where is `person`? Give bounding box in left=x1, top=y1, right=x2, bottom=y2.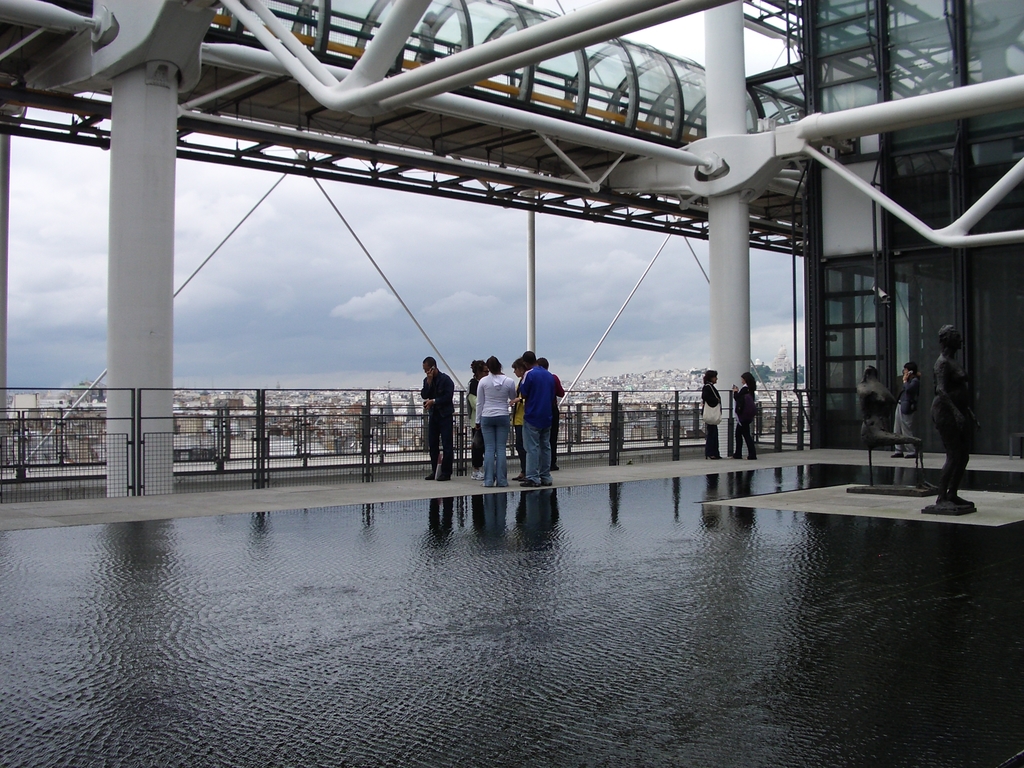
left=406, top=346, right=457, bottom=481.
